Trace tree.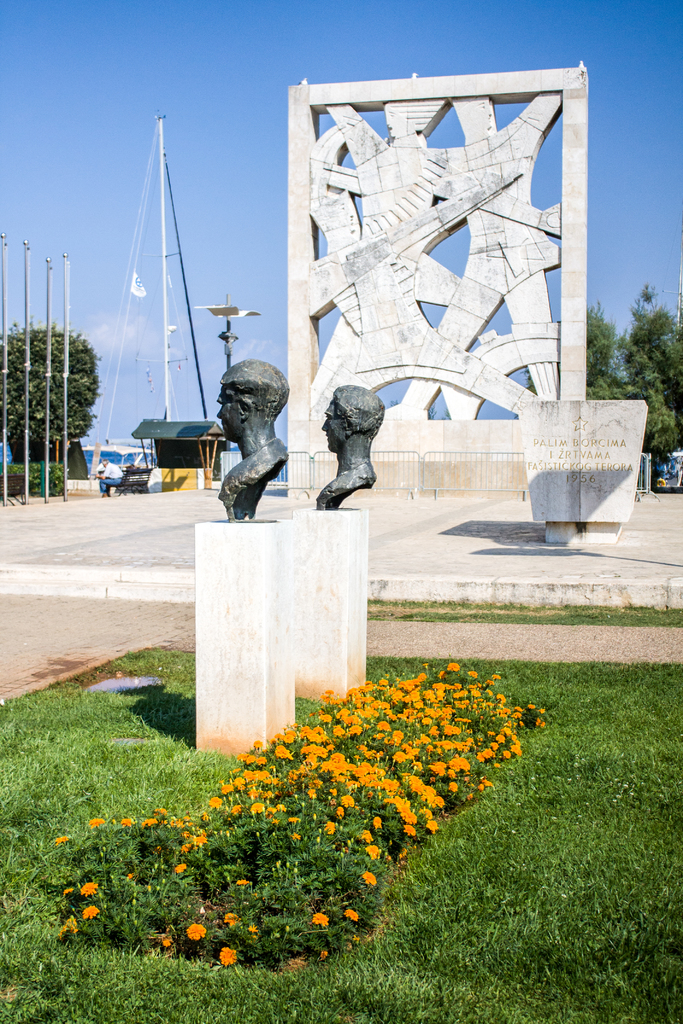
Traced to detection(186, 923, 207, 939).
